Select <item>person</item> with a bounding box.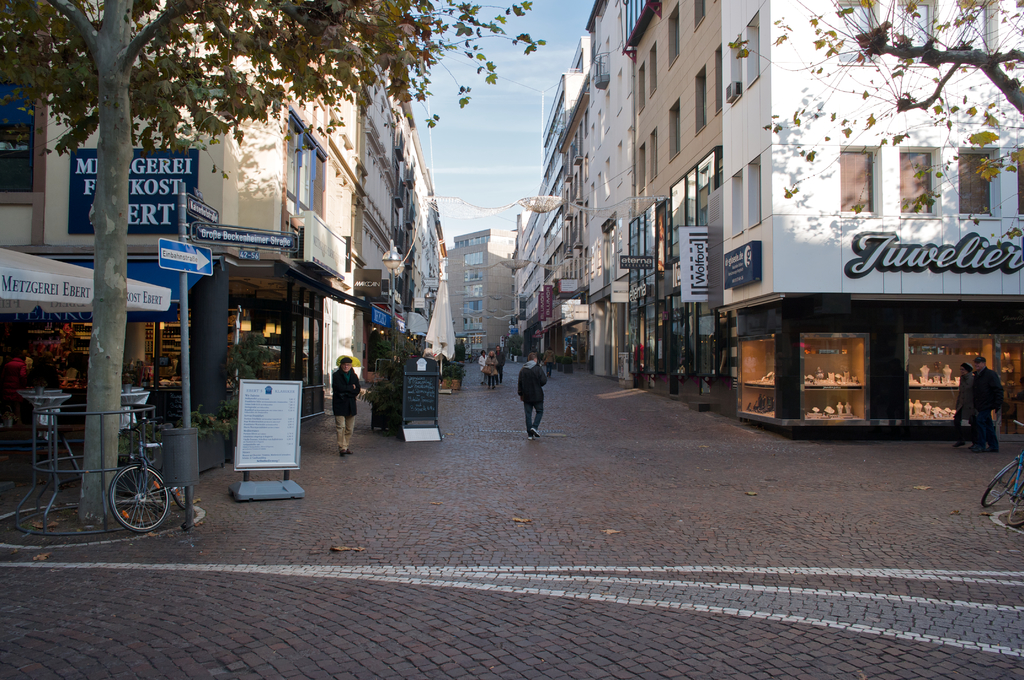
region(332, 357, 367, 456).
